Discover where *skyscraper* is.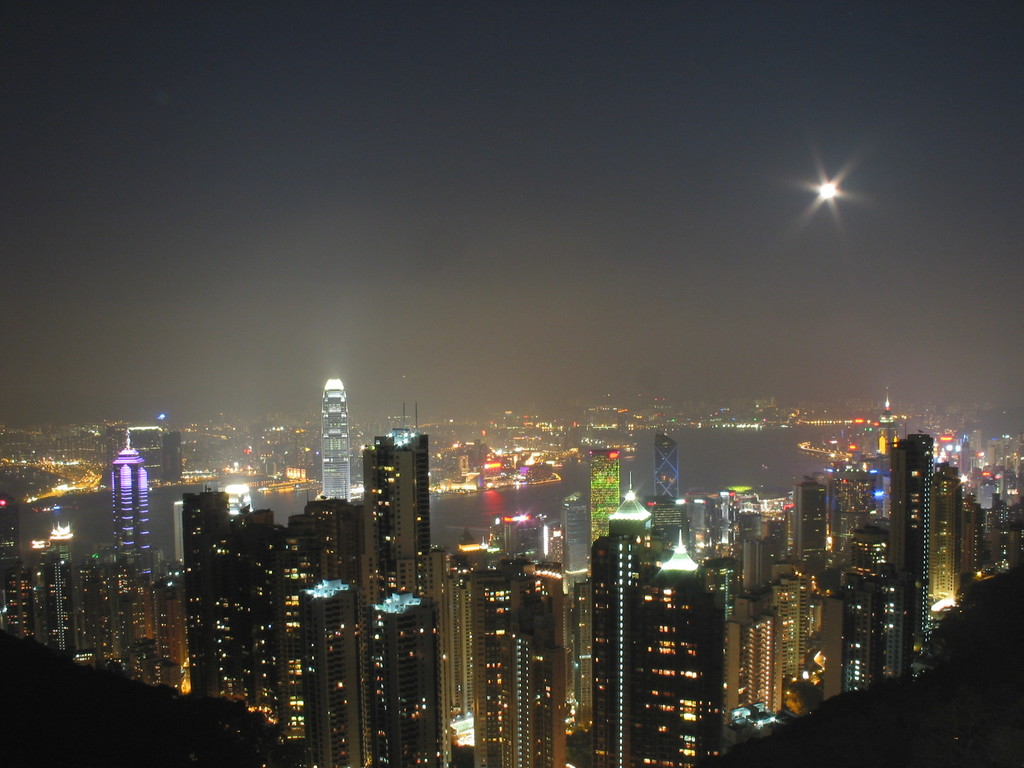
Discovered at 589:448:619:545.
